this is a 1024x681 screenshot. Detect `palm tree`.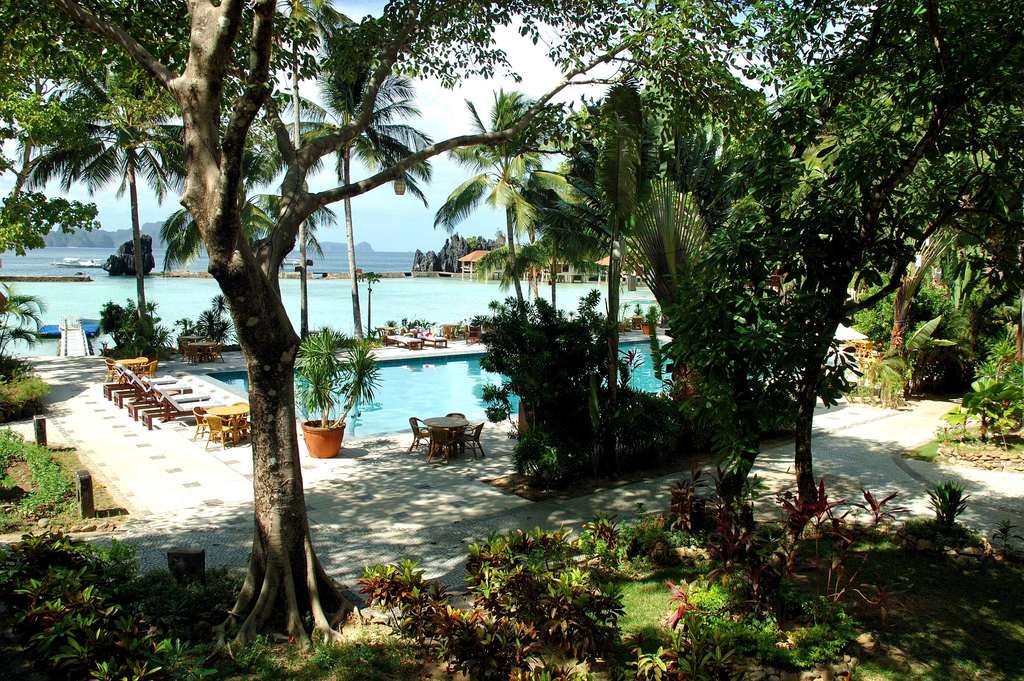
Rect(287, 70, 410, 402).
